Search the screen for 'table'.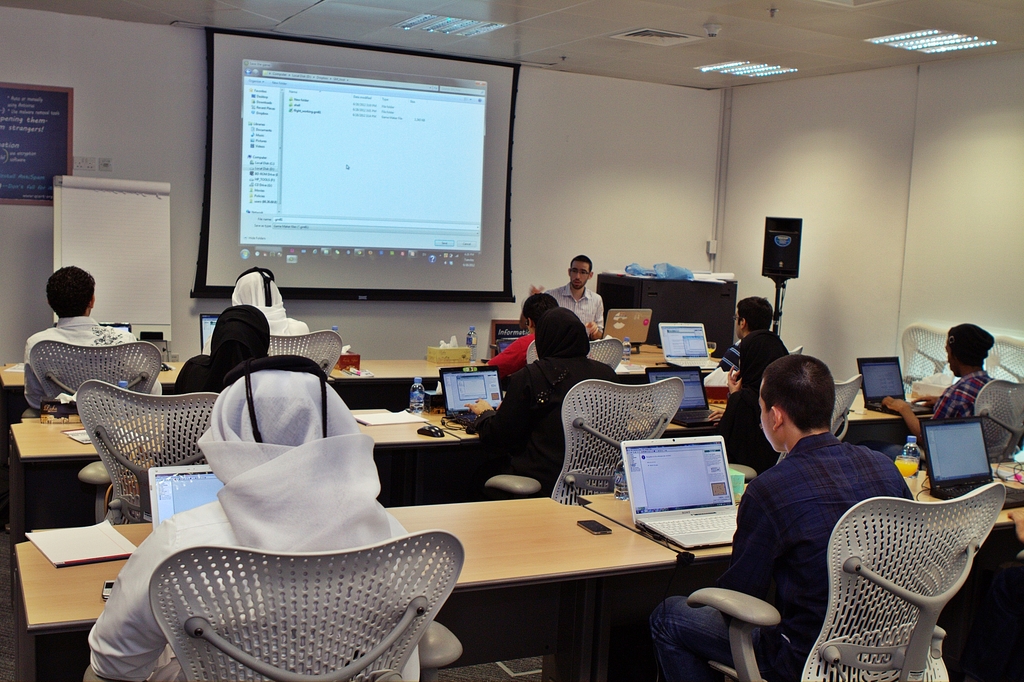
Found at x1=1, y1=361, x2=443, y2=426.
